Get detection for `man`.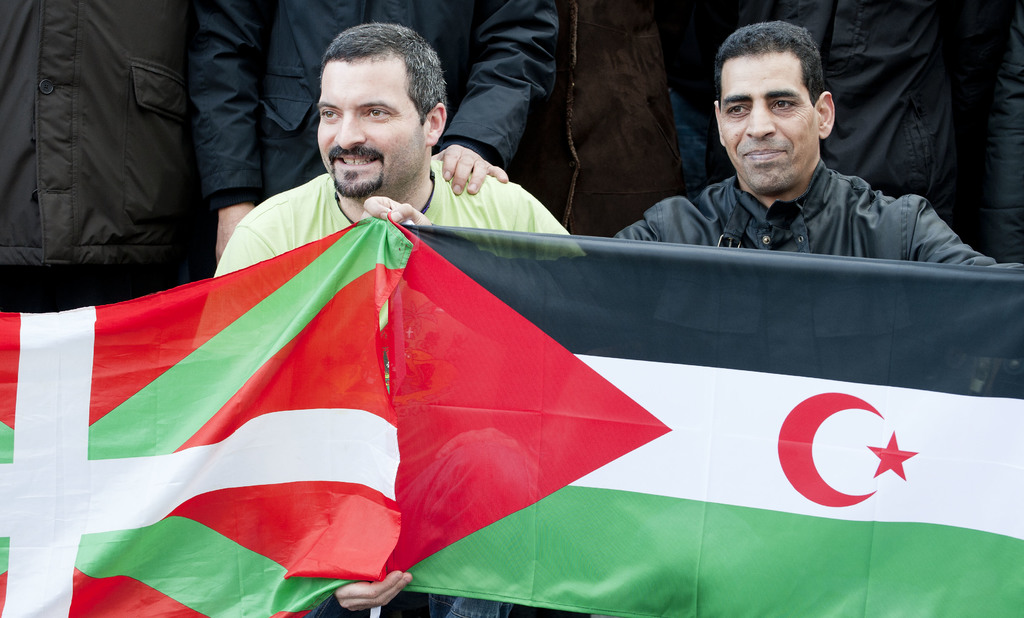
Detection: {"left": 188, "top": 0, "right": 556, "bottom": 270}.
